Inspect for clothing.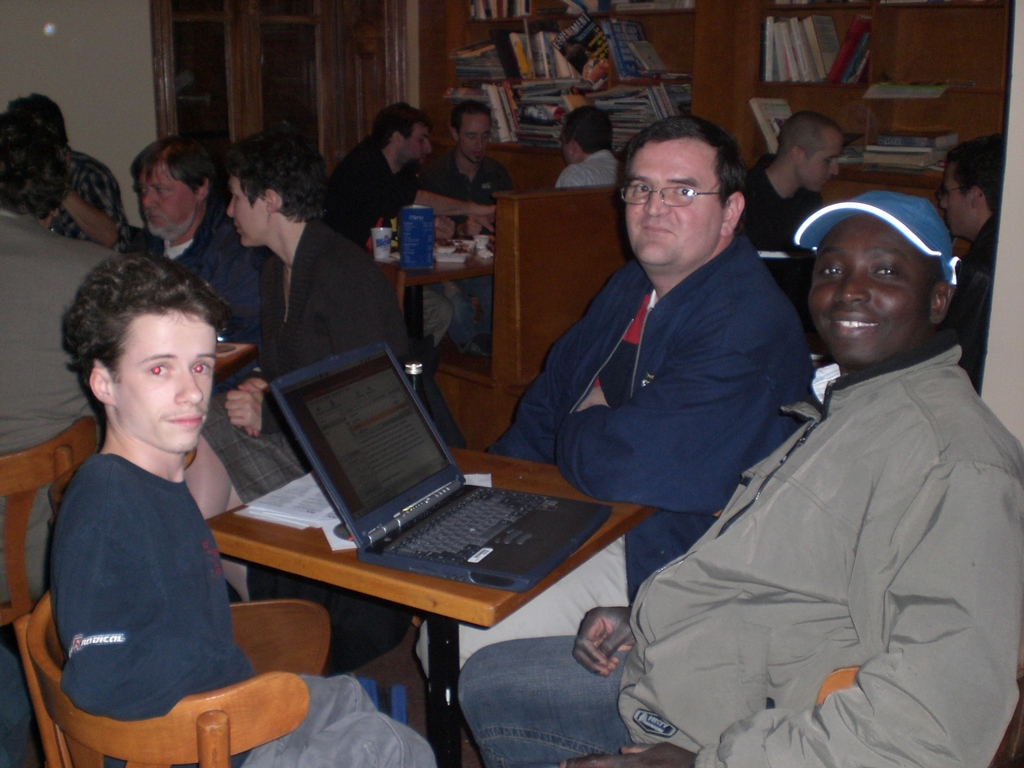
Inspection: rect(454, 322, 1023, 767).
